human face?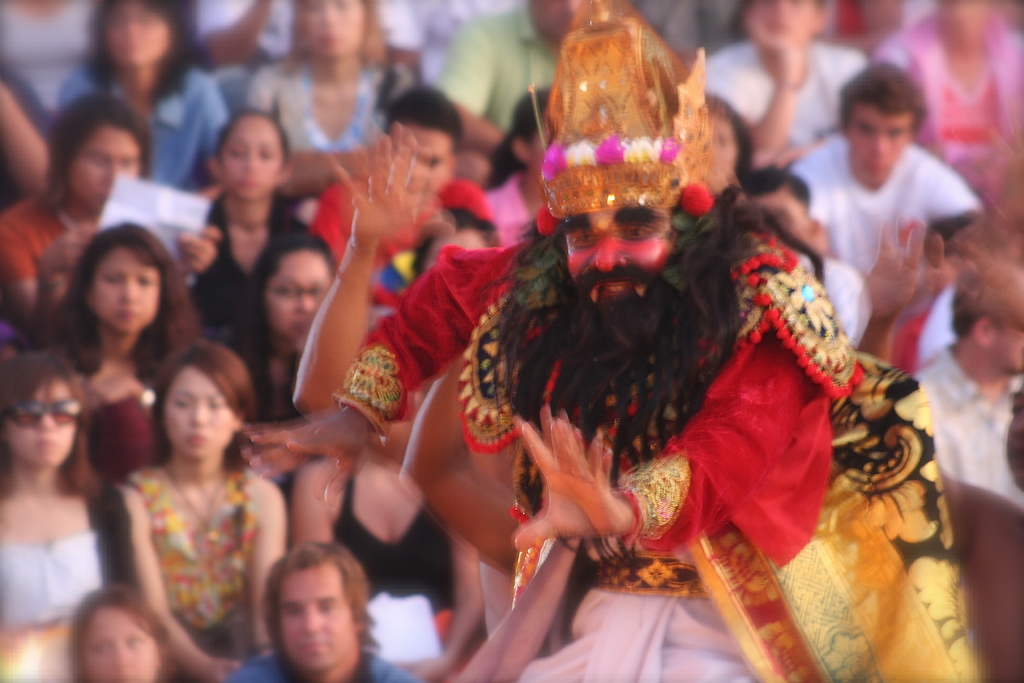
locate(565, 210, 682, 297)
